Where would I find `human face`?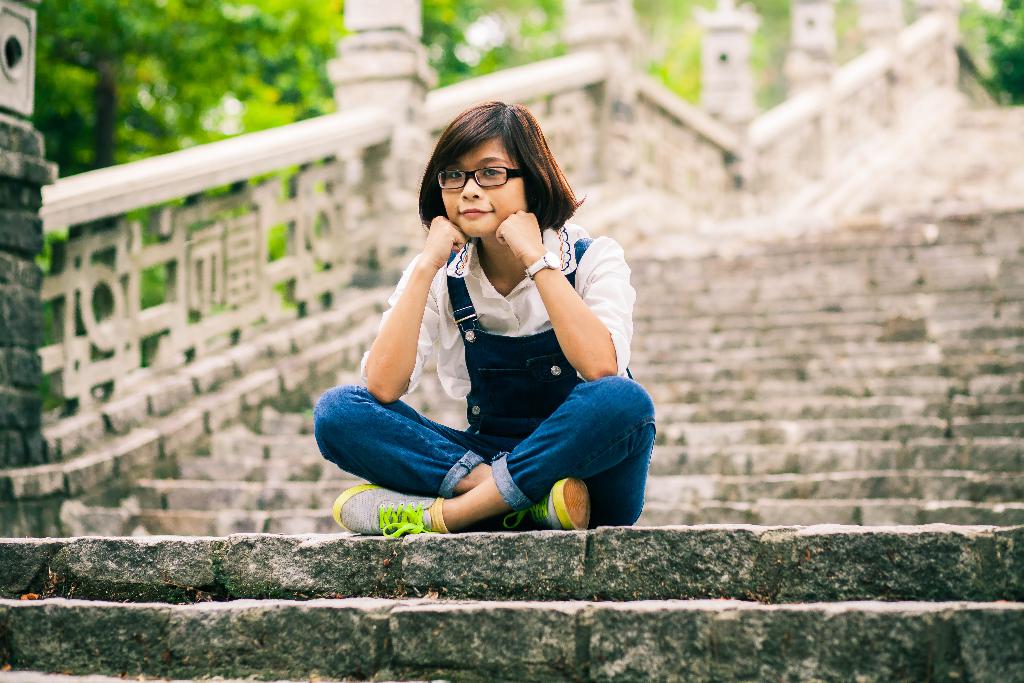
At [436,138,529,245].
